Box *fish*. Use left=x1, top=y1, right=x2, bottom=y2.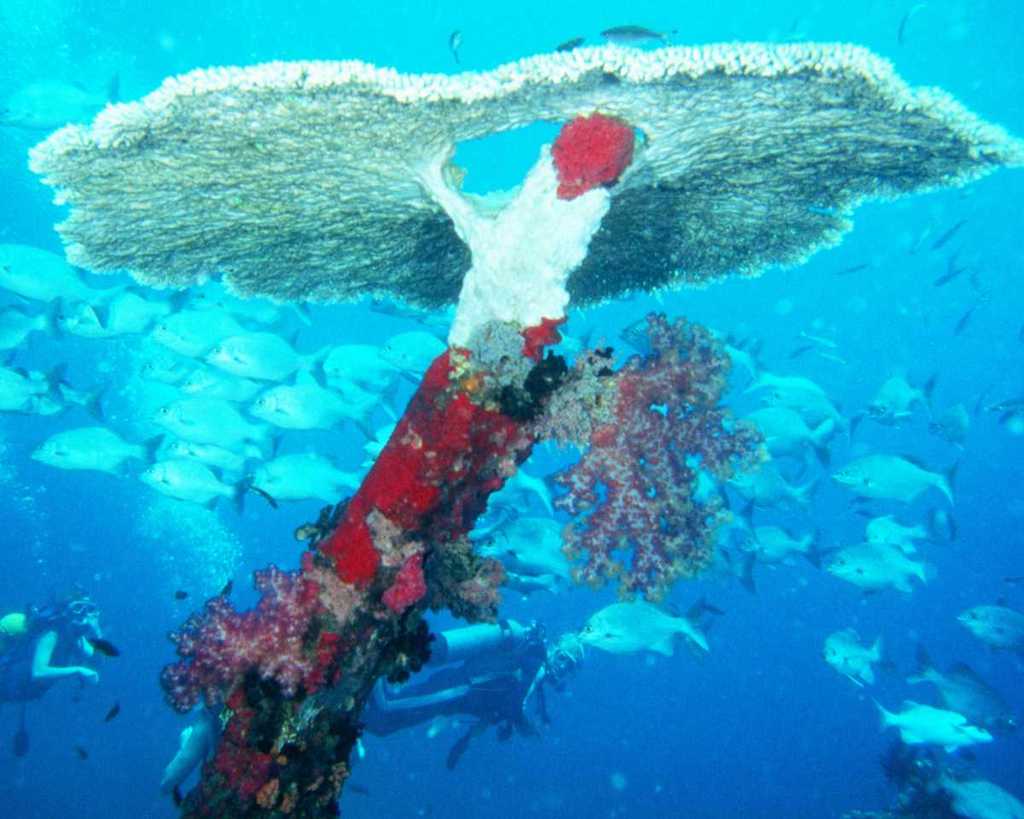
left=135, top=442, right=265, bottom=493.
